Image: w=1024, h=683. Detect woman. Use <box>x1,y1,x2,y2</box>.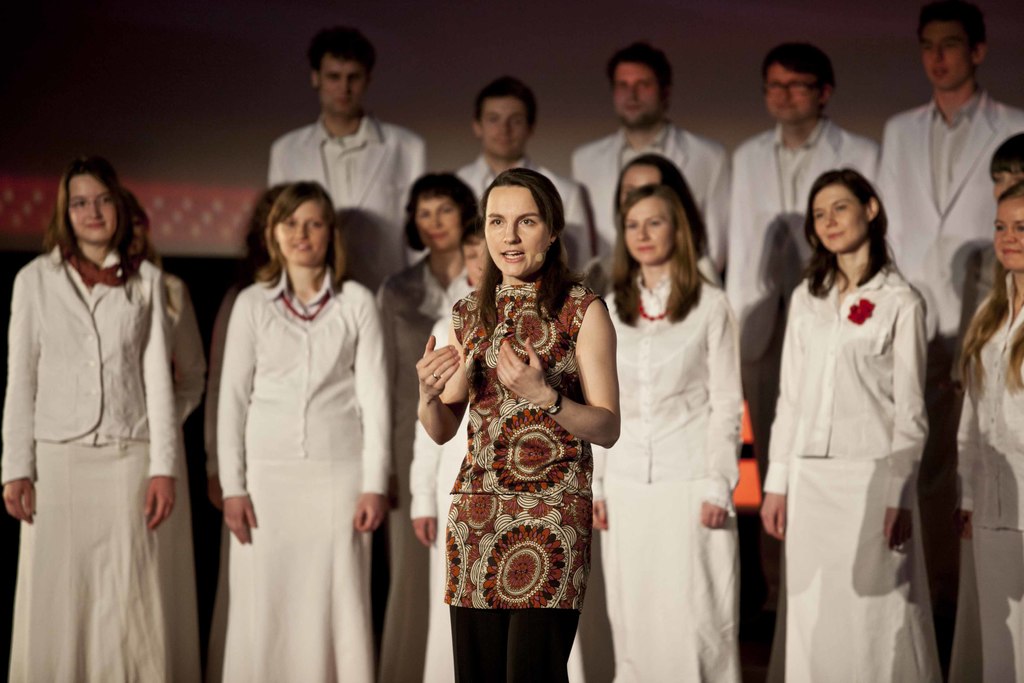
<box>40,188,204,417</box>.
